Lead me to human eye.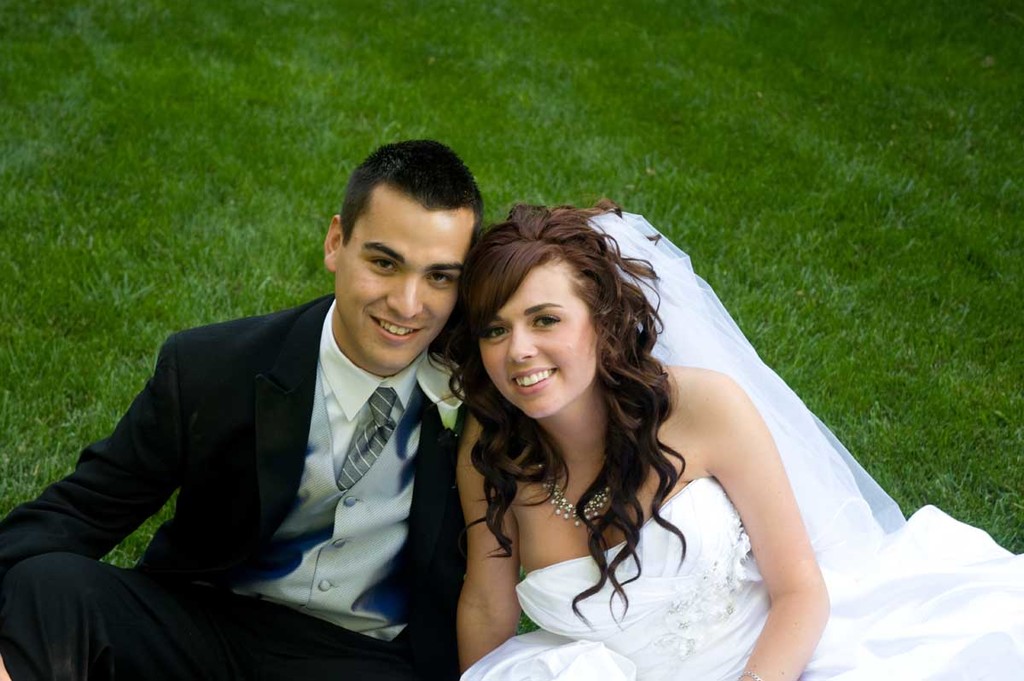
Lead to [x1=358, y1=252, x2=397, y2=278].
